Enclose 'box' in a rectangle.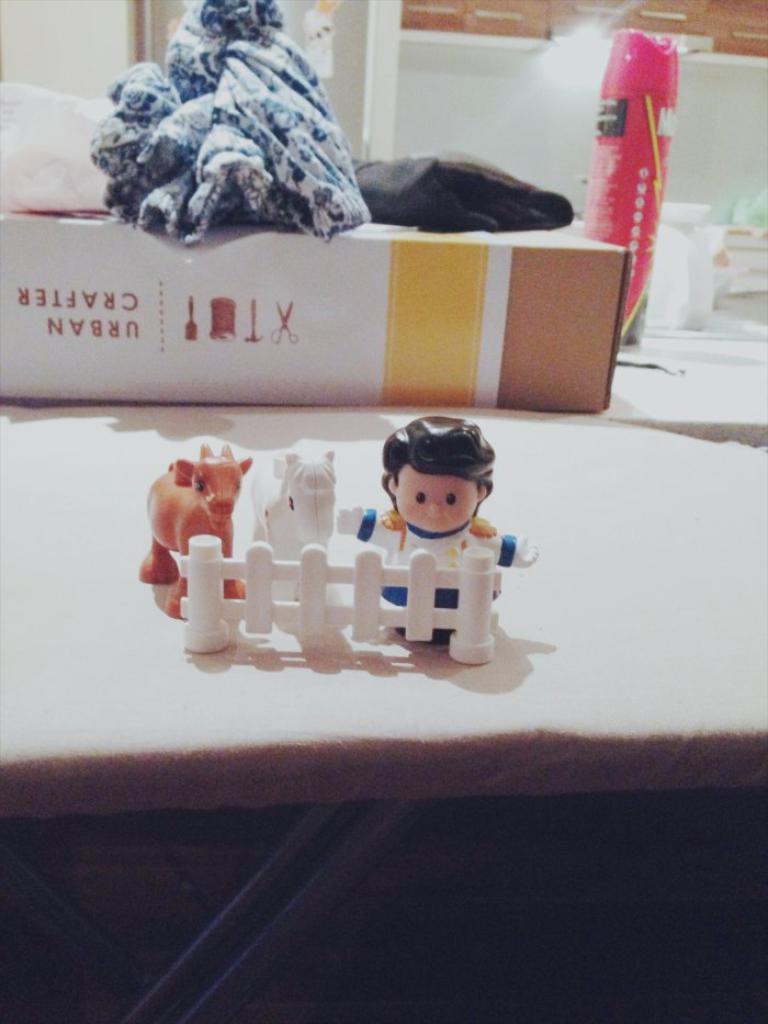
<region>109, 167, 682, 417</region>.
